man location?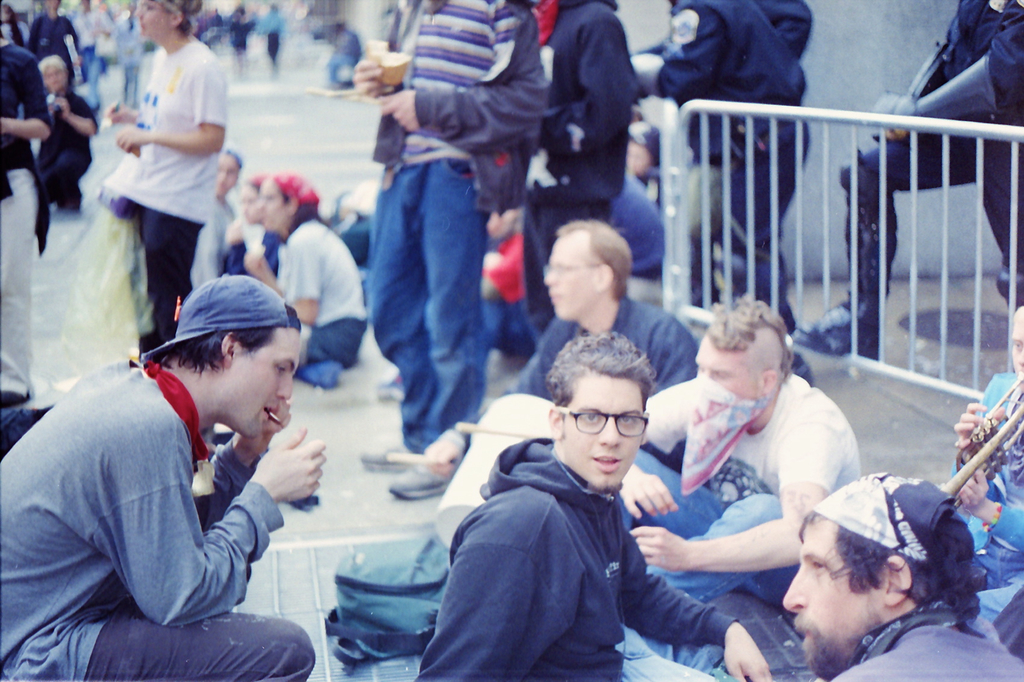
detection(421, 212, 696, 475)
